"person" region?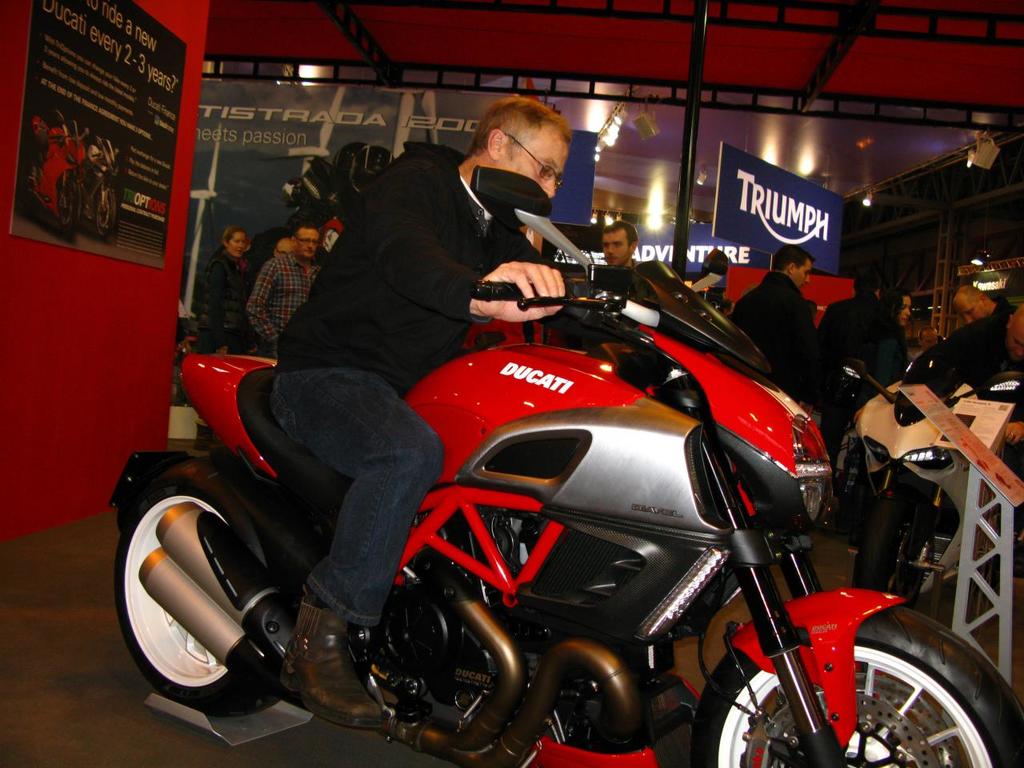
<box>811,264,916,418</box>
